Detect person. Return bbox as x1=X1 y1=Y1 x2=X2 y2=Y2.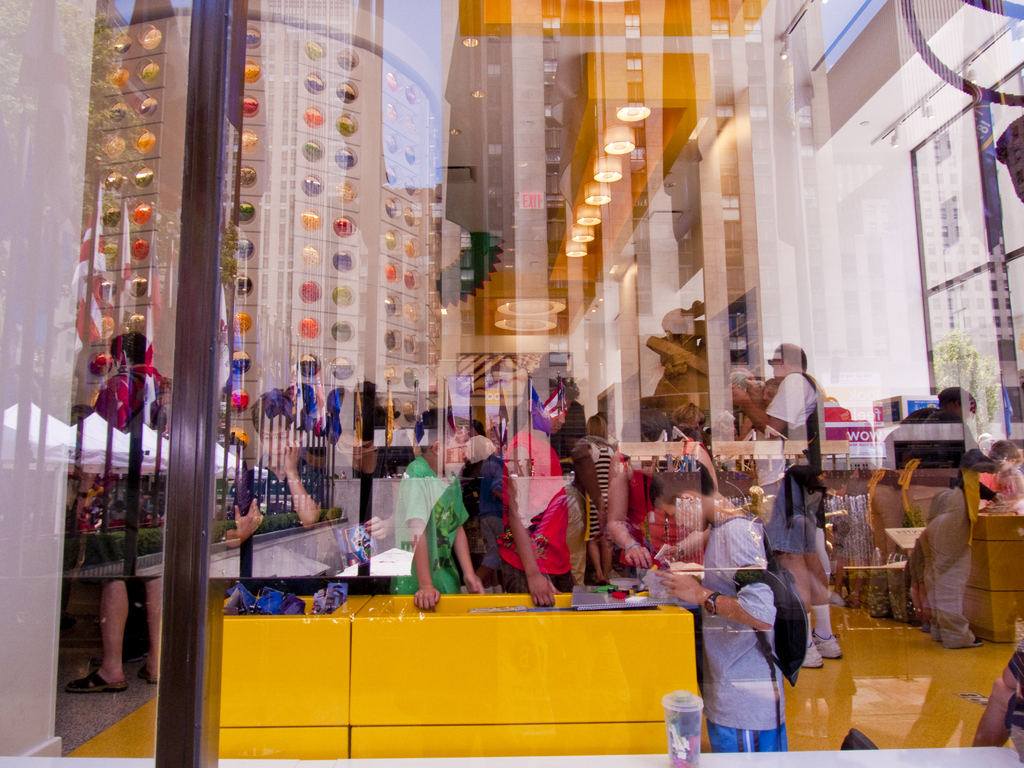
x1=228 y1=385 x2=372 y2=604.
